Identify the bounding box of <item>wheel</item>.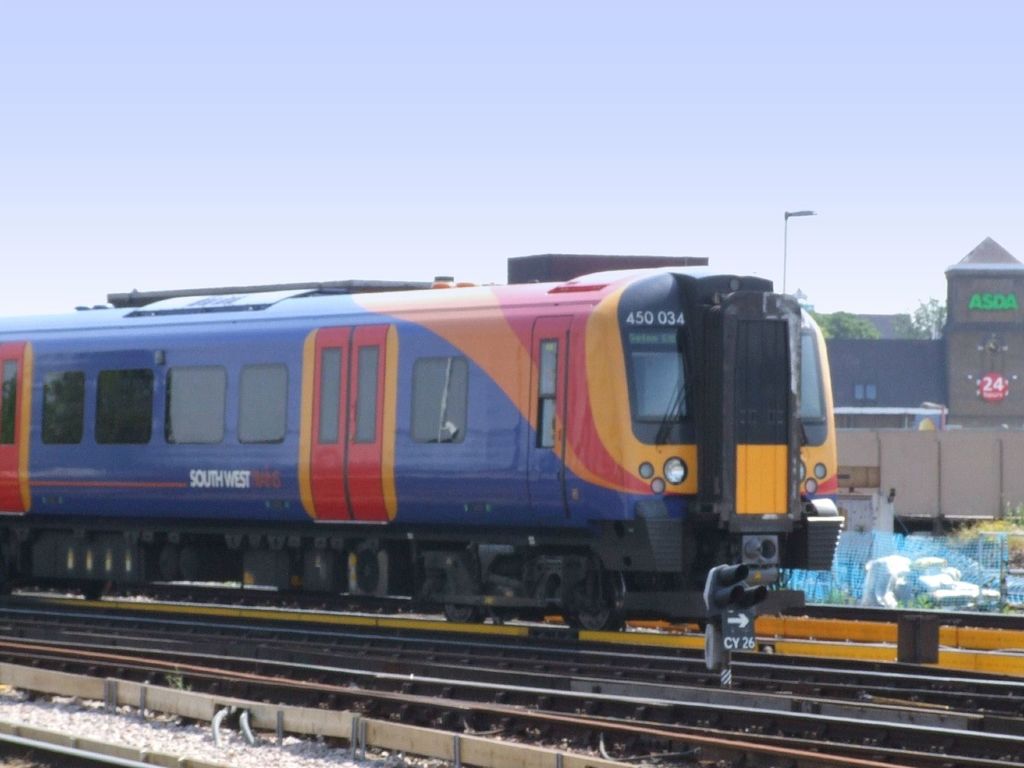
bbox=(580, 578, 604, 632).
